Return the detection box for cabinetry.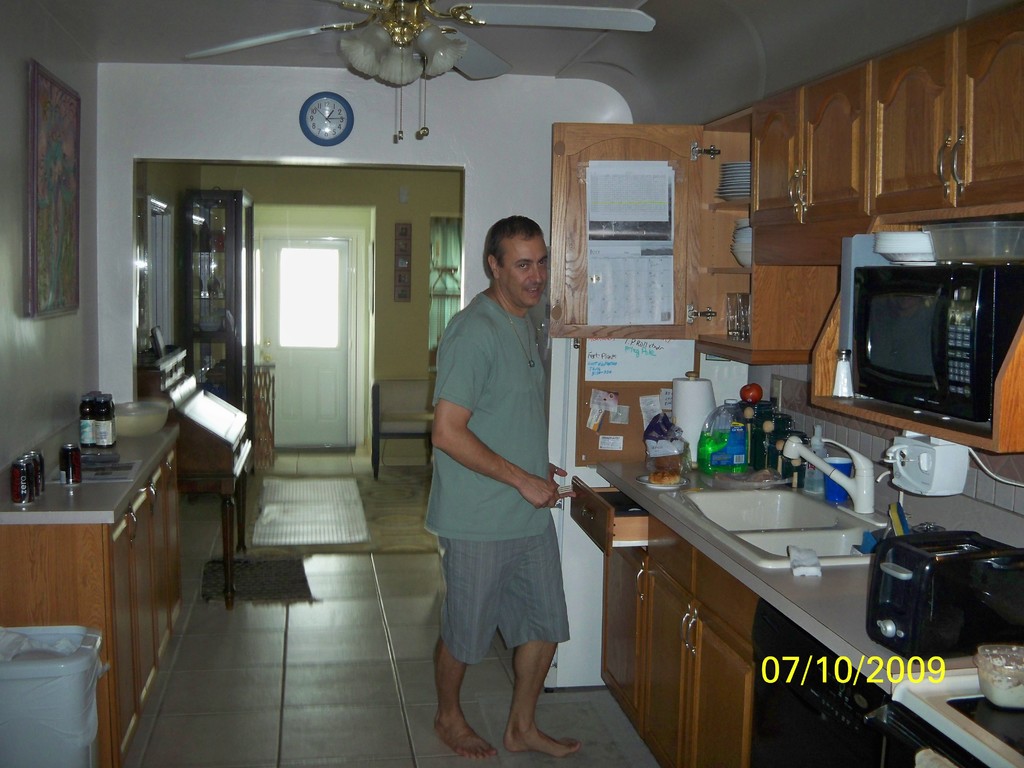
[744, 610, 981, 767].
